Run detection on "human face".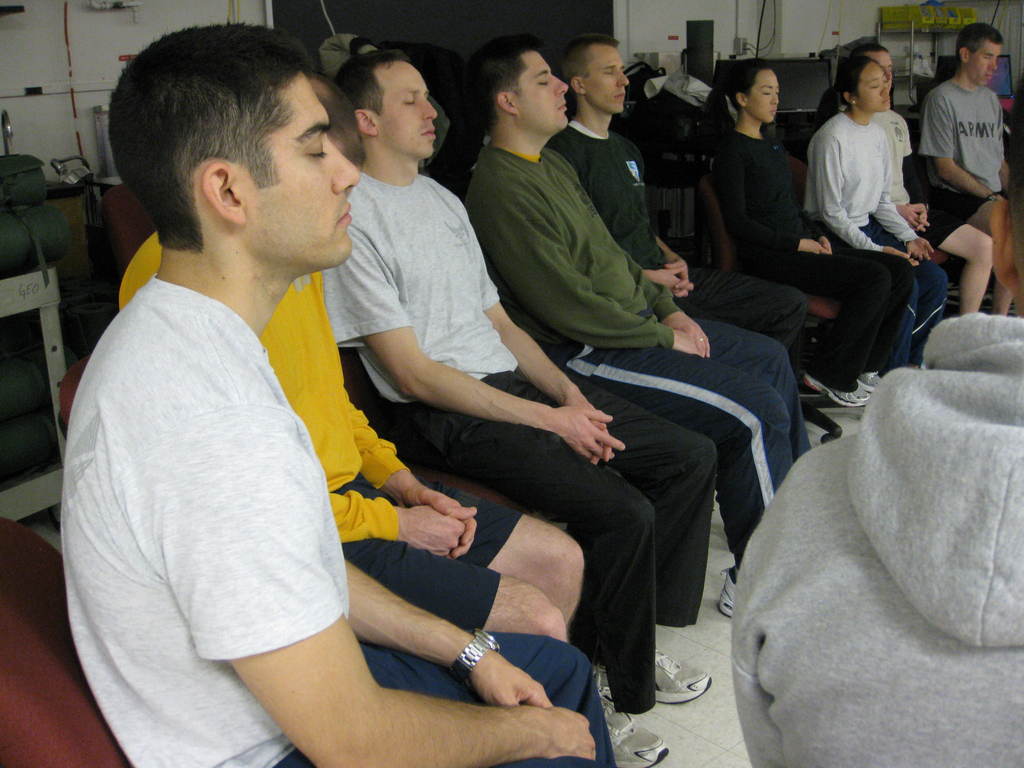
Result: l=517, t=53, r=570, b=127.
